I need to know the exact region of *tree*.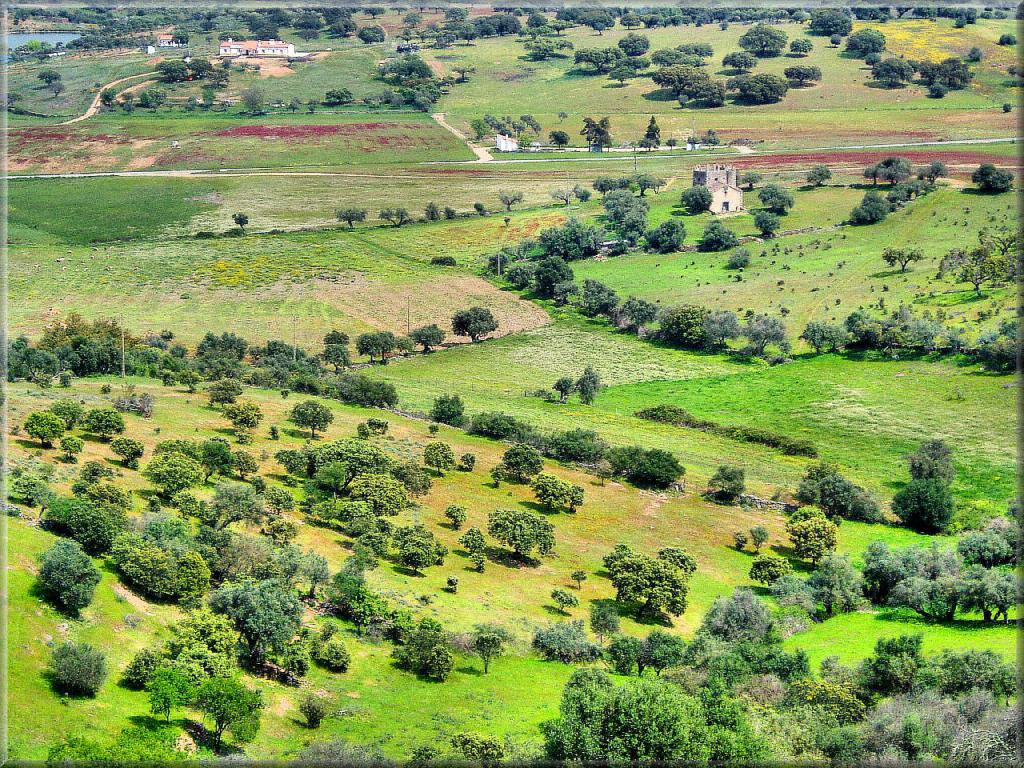
Region: <bbox>353, 22, 392, 49</bbox>.
